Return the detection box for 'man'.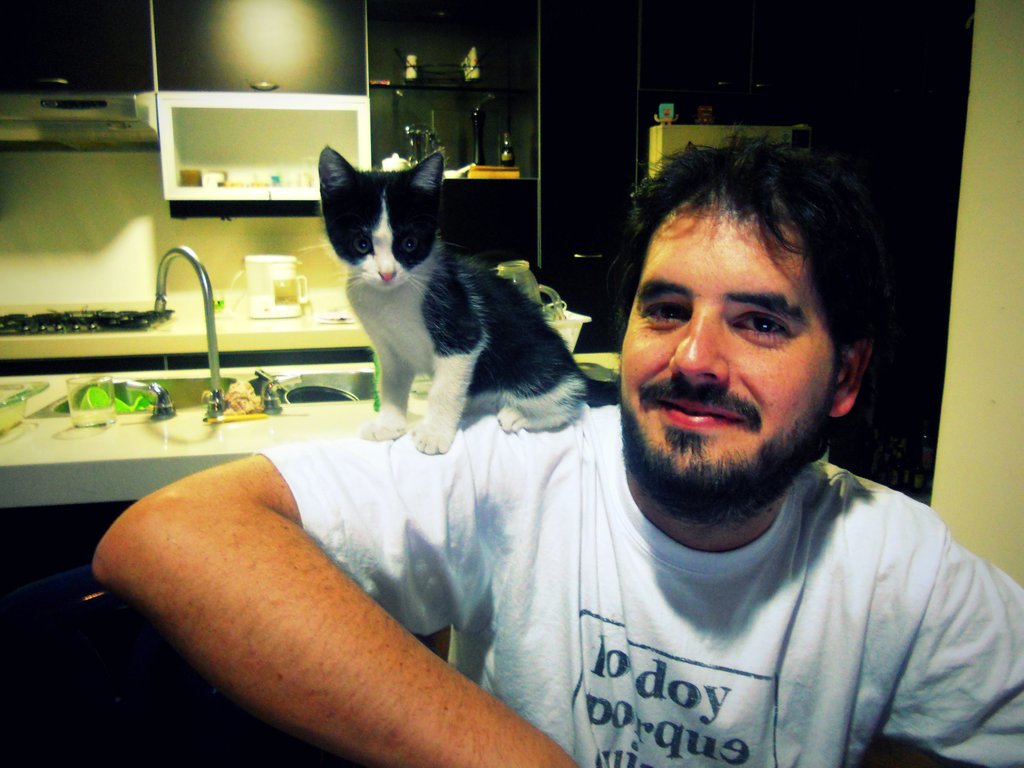
95/129/1023/767.
